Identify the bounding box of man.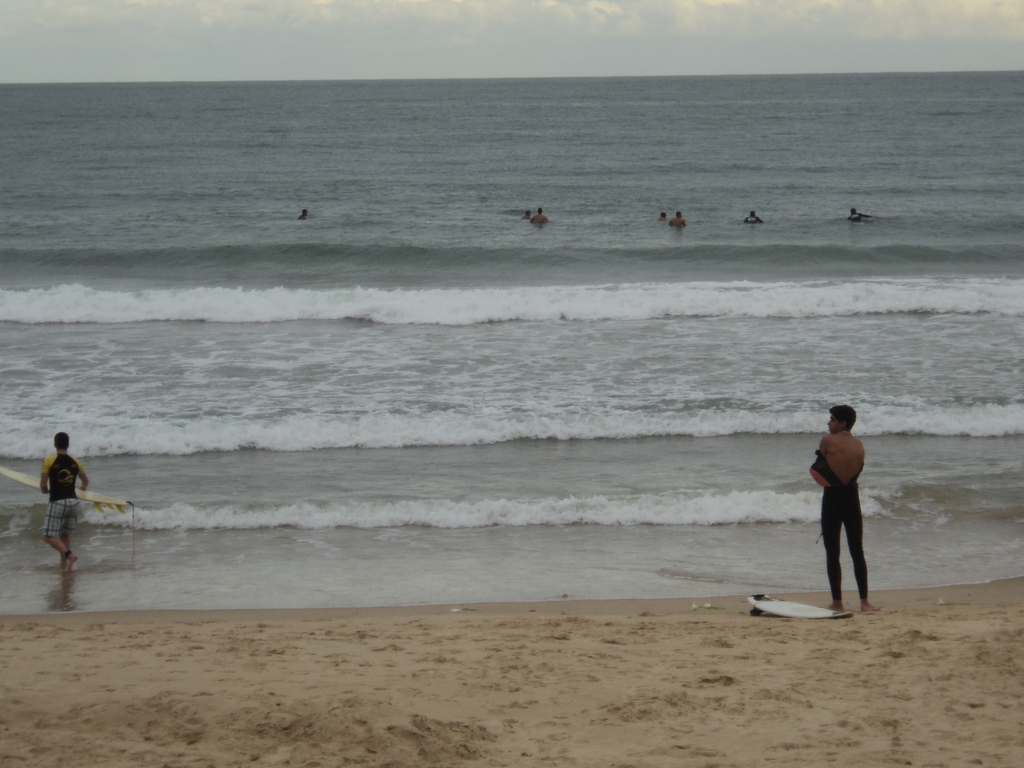
BBox(804, 404, 884, 611).
